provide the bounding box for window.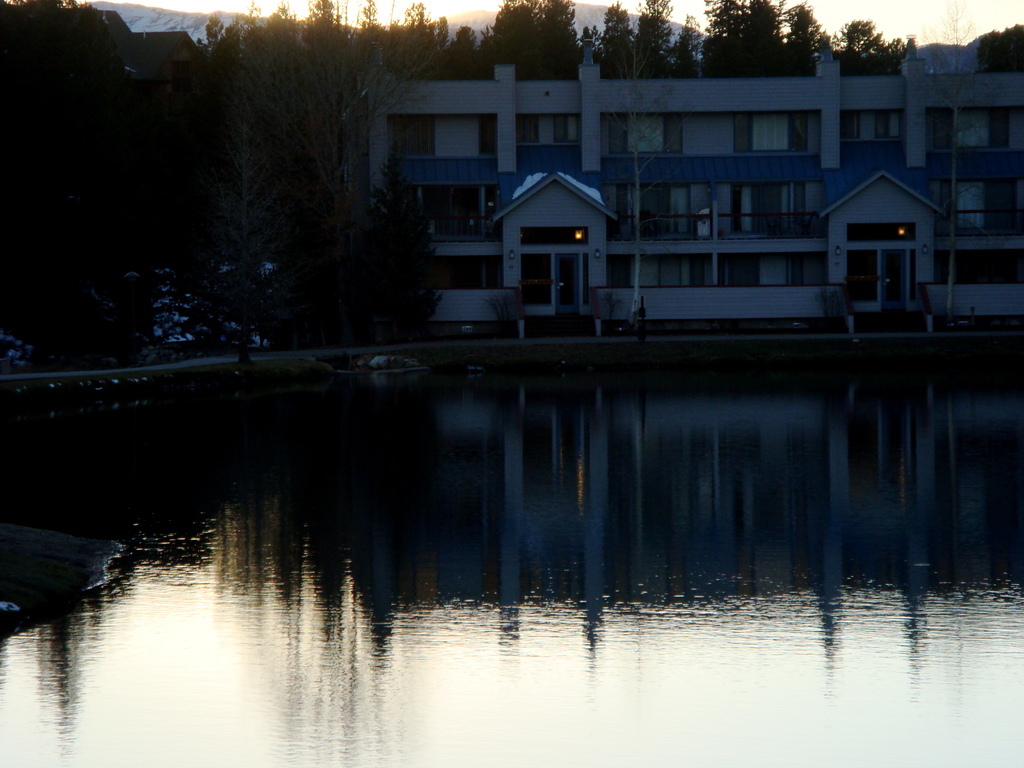
(x1=605, y1=116, x2=630, y2=156).
